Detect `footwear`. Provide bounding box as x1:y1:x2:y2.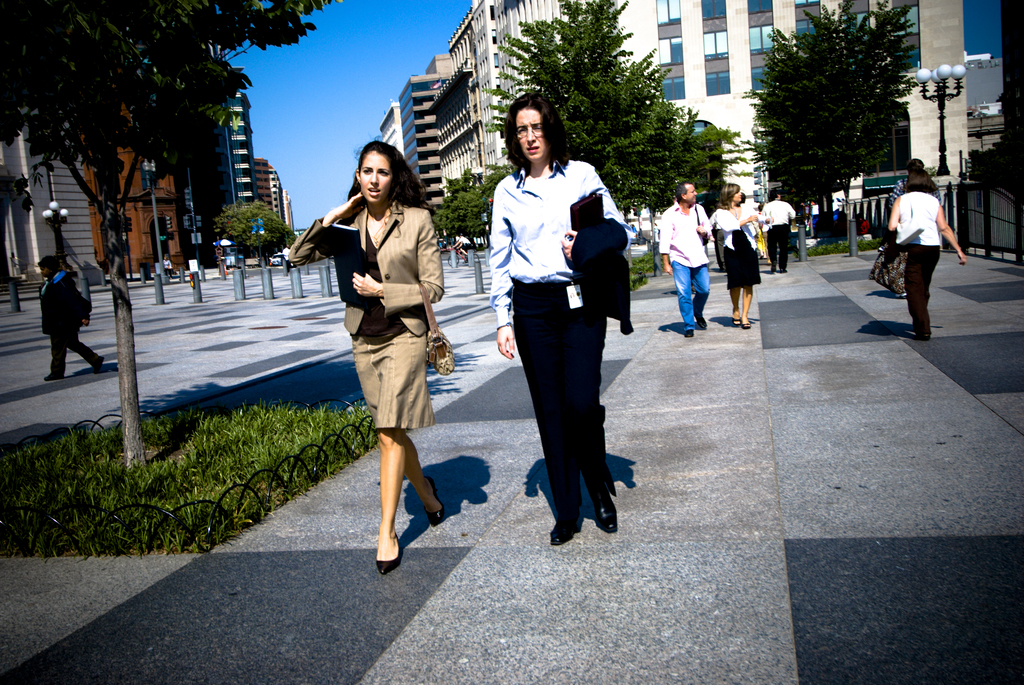
687:323:695:337.
